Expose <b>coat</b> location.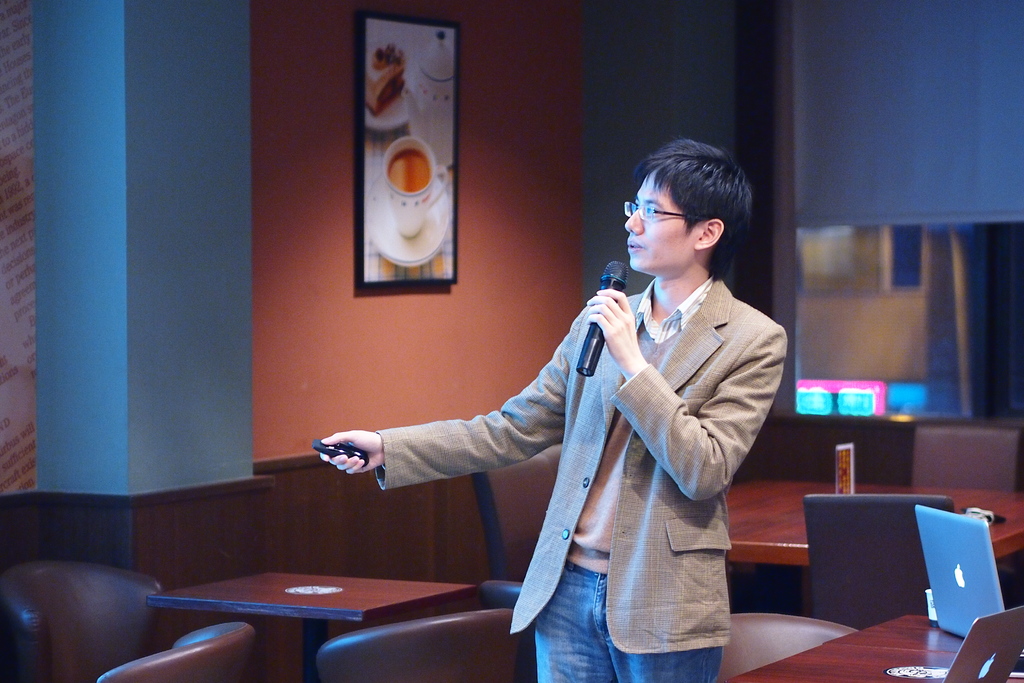
Exposed at (335,270,767,602).
